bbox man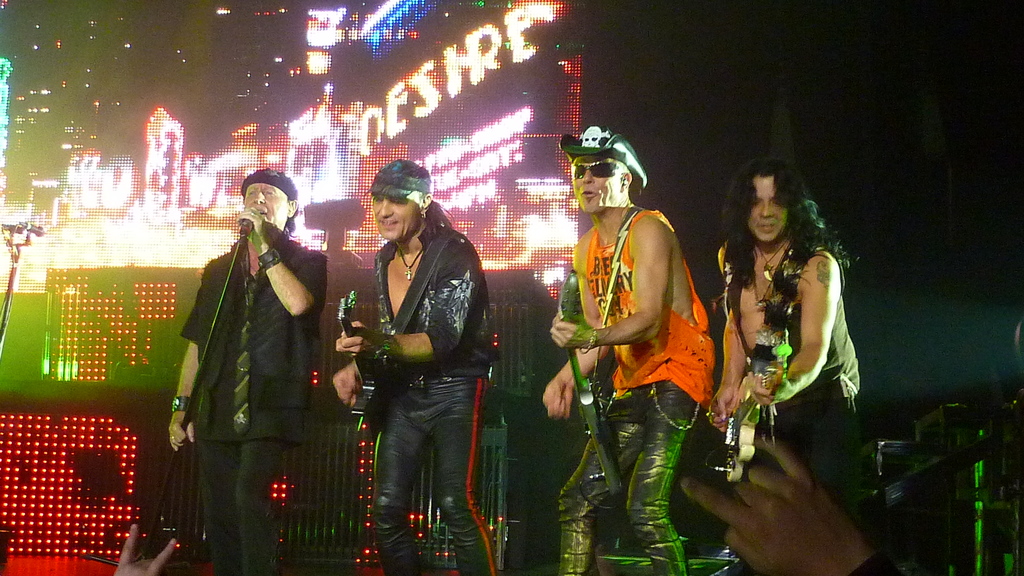
(x1=708, y1=152, x2=868, y2=527)
